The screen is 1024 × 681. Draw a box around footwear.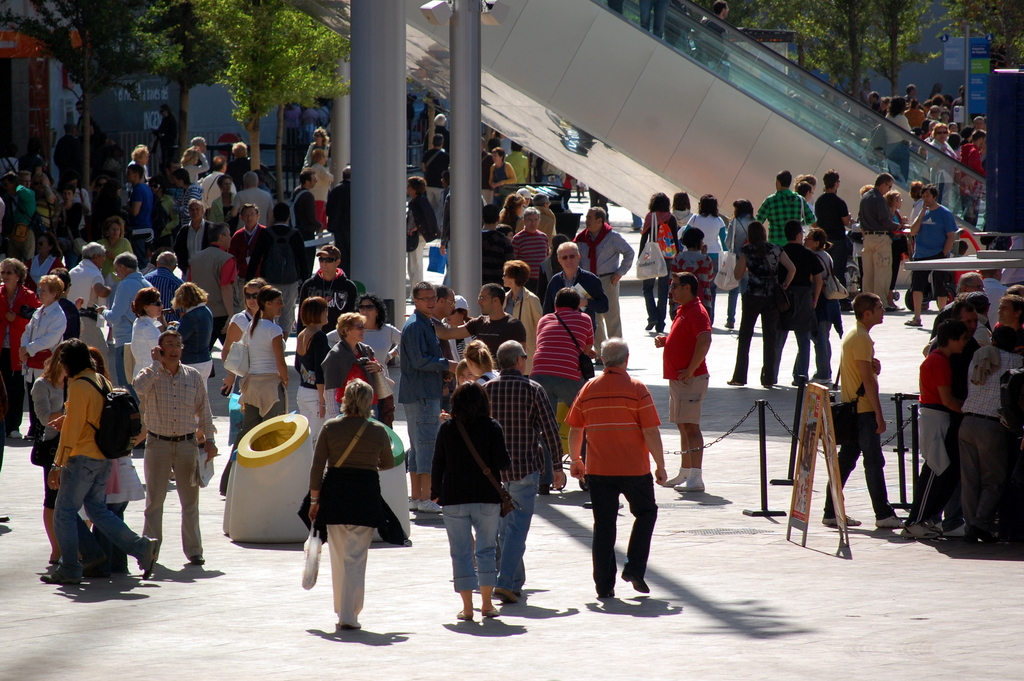
region(139, 536, 159, 580).
